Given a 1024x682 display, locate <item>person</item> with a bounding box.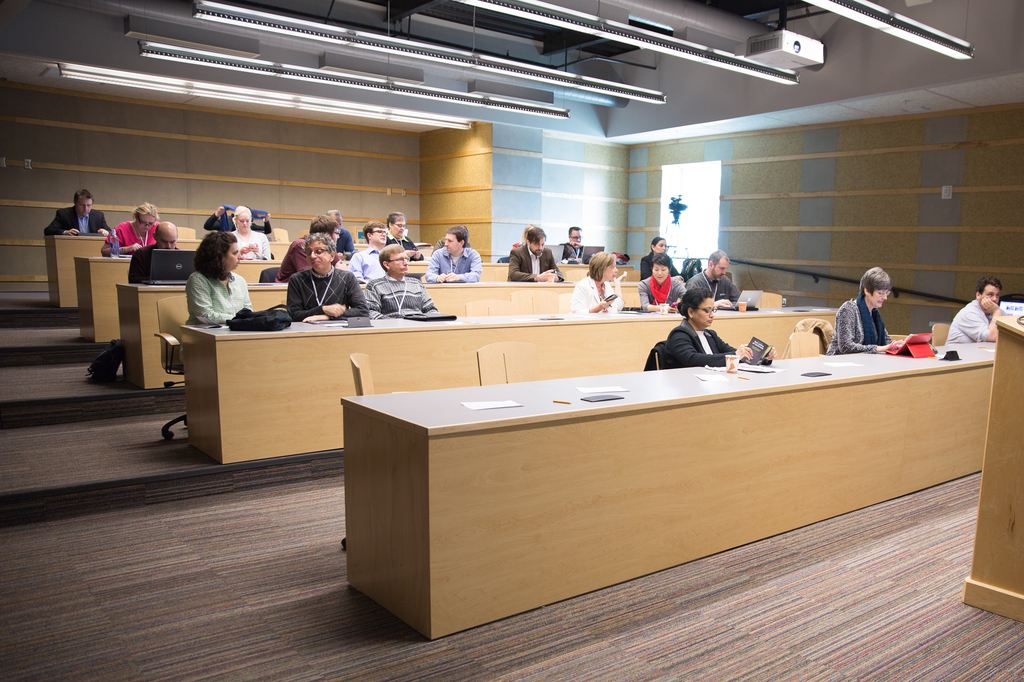
Located: locate(323, 209, 355, 258).
